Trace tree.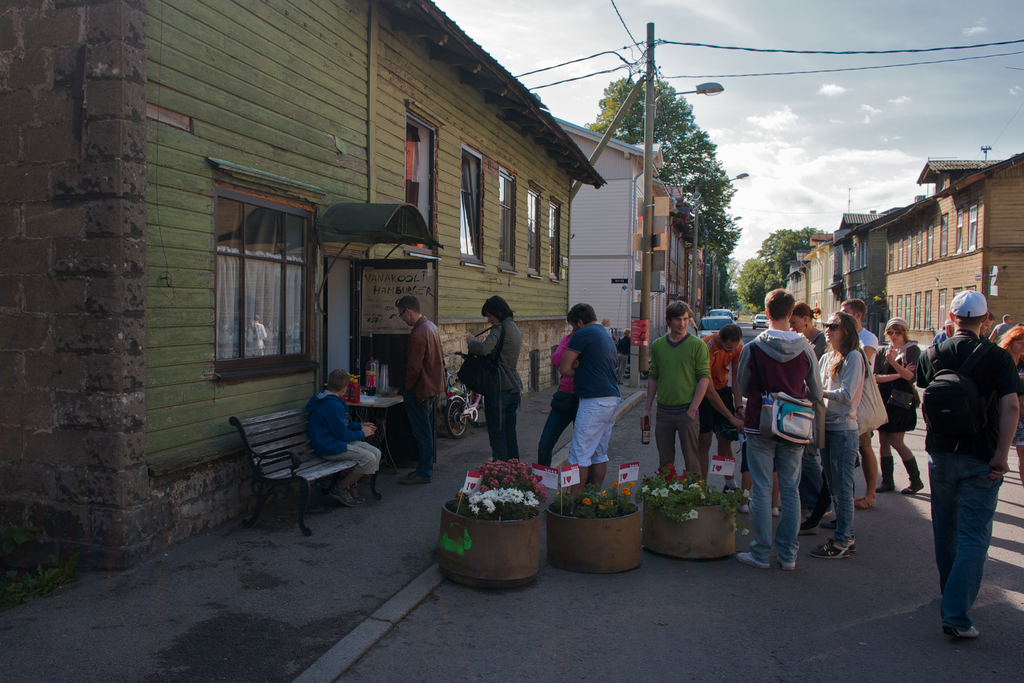
Traced to region(642, 75, 691, 177).
